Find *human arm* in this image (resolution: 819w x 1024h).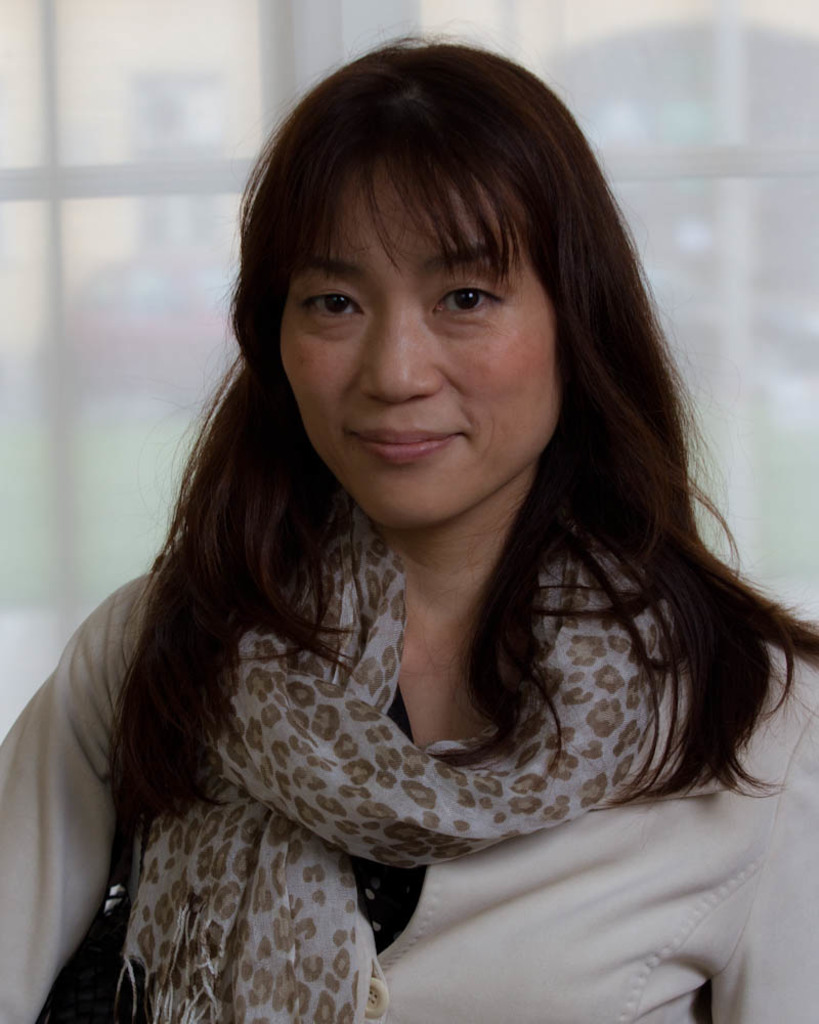
box(700, 705, 818, 1023).
